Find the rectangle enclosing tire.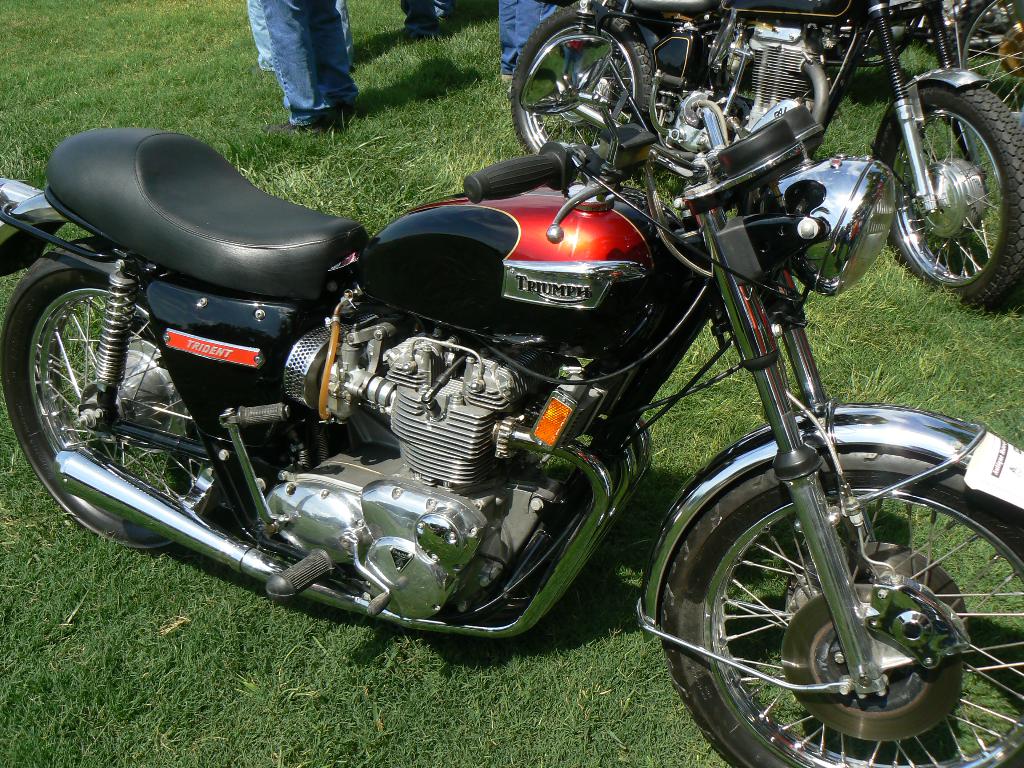
945/0/1023/122.
